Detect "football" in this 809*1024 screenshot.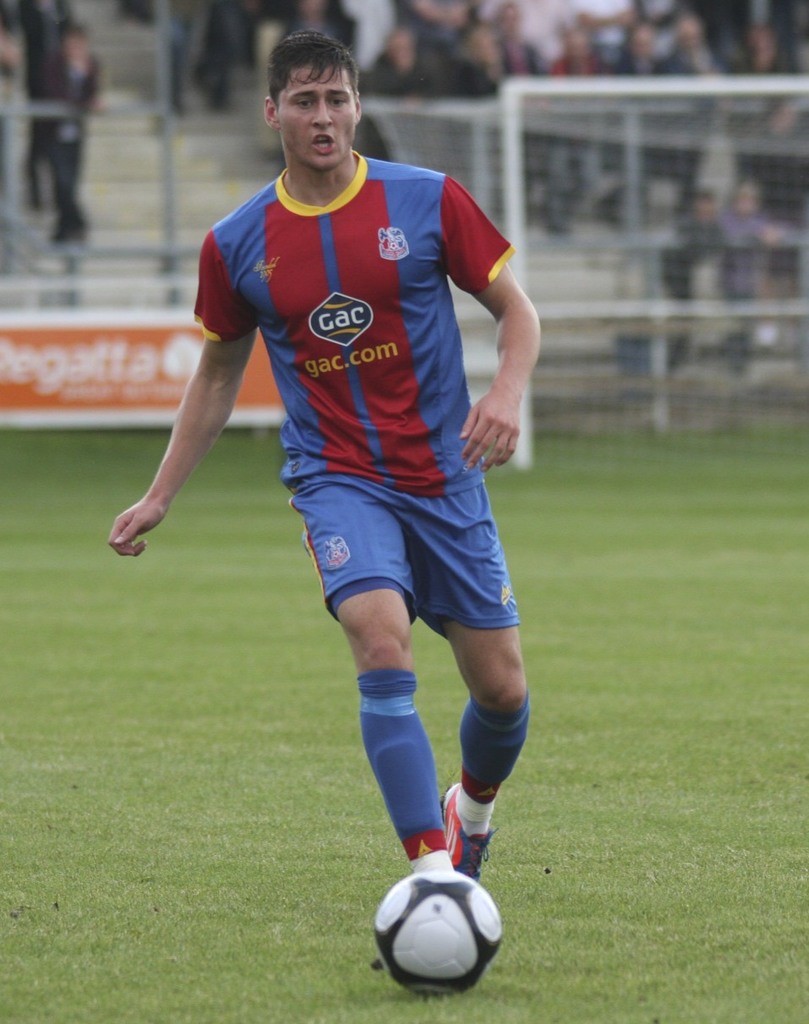
Detection: [373, 868, 500, 991].
